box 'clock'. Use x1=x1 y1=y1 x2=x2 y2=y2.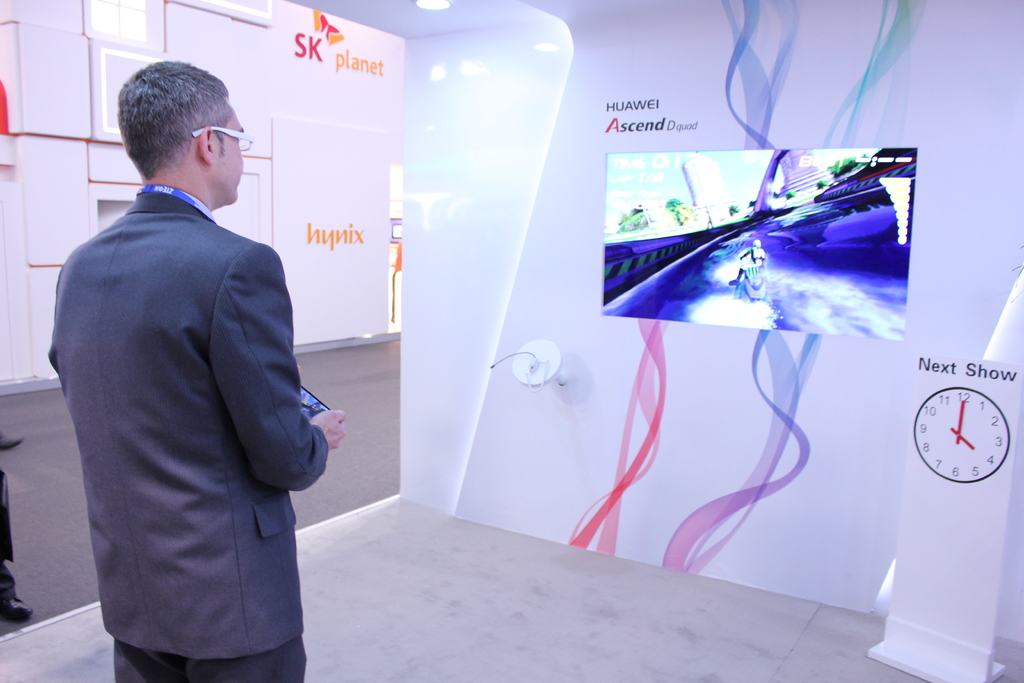
x1=914 y1=404 x2=1007 y2=497.
